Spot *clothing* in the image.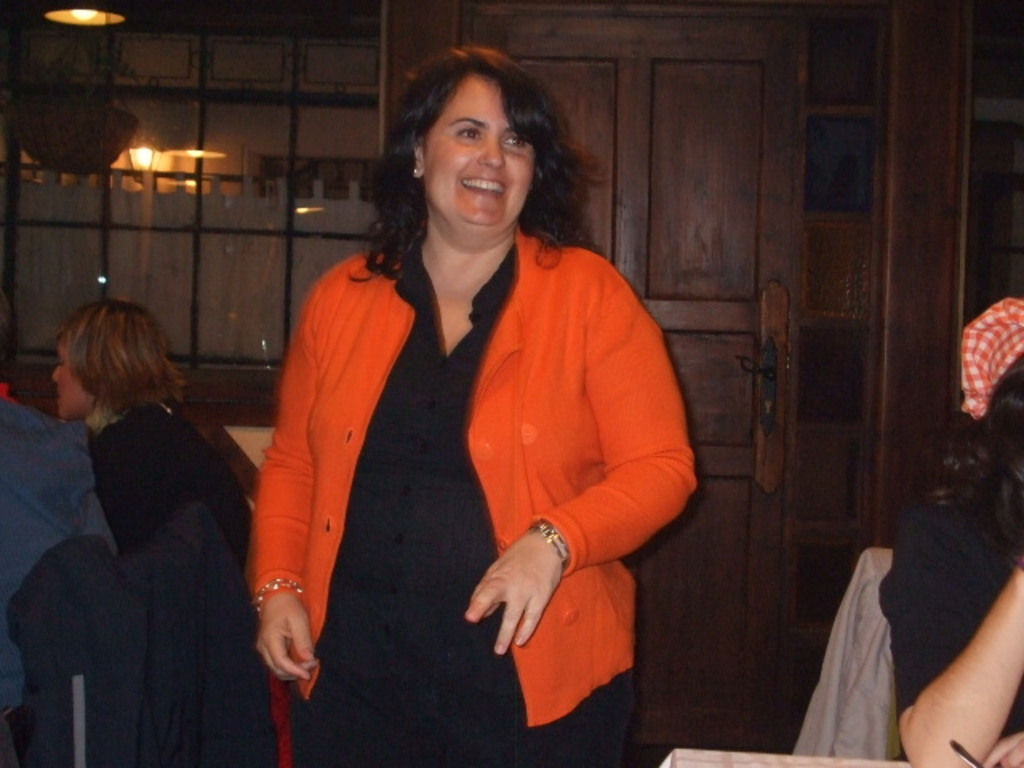
*clothing* found at left=86, top=403, right=232, bottom=562.
